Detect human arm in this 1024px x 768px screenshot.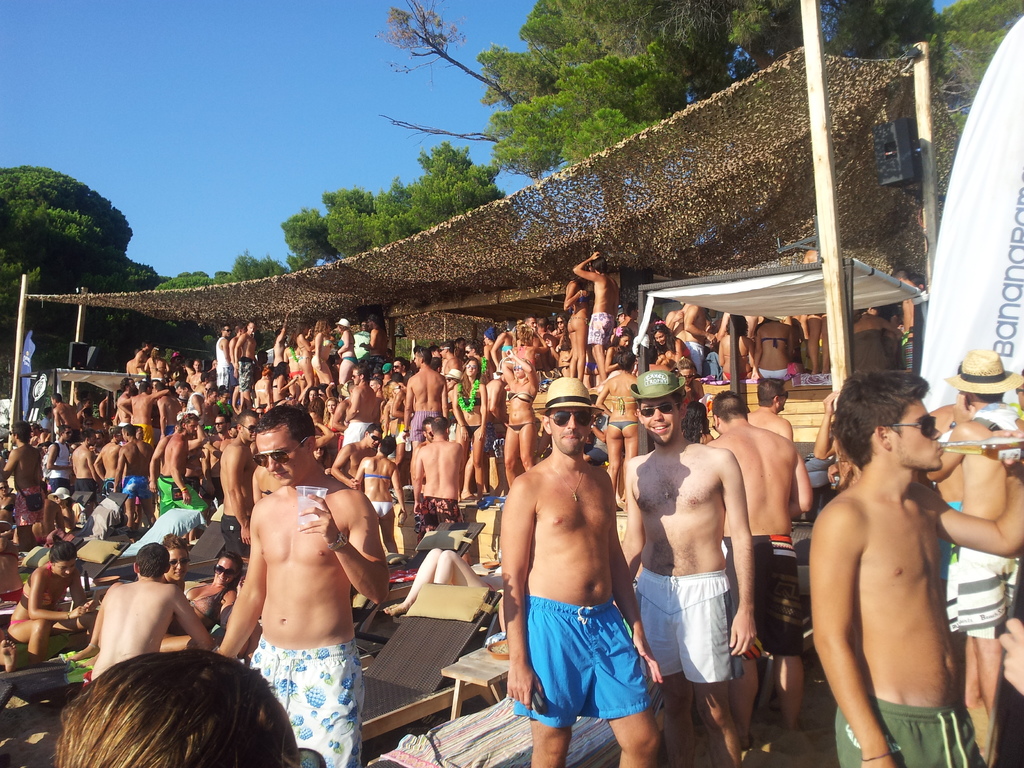
Detection: select_region(412, 446, 427, 515).
